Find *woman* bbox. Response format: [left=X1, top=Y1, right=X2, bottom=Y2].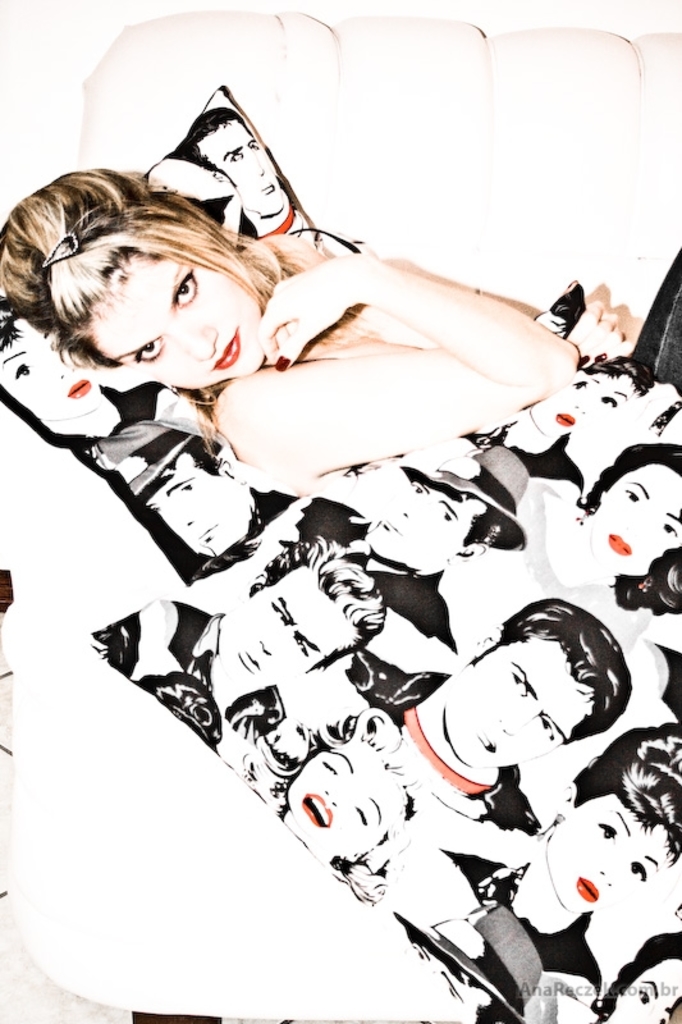
[left=0, top=307, right=131, bottom=449].
